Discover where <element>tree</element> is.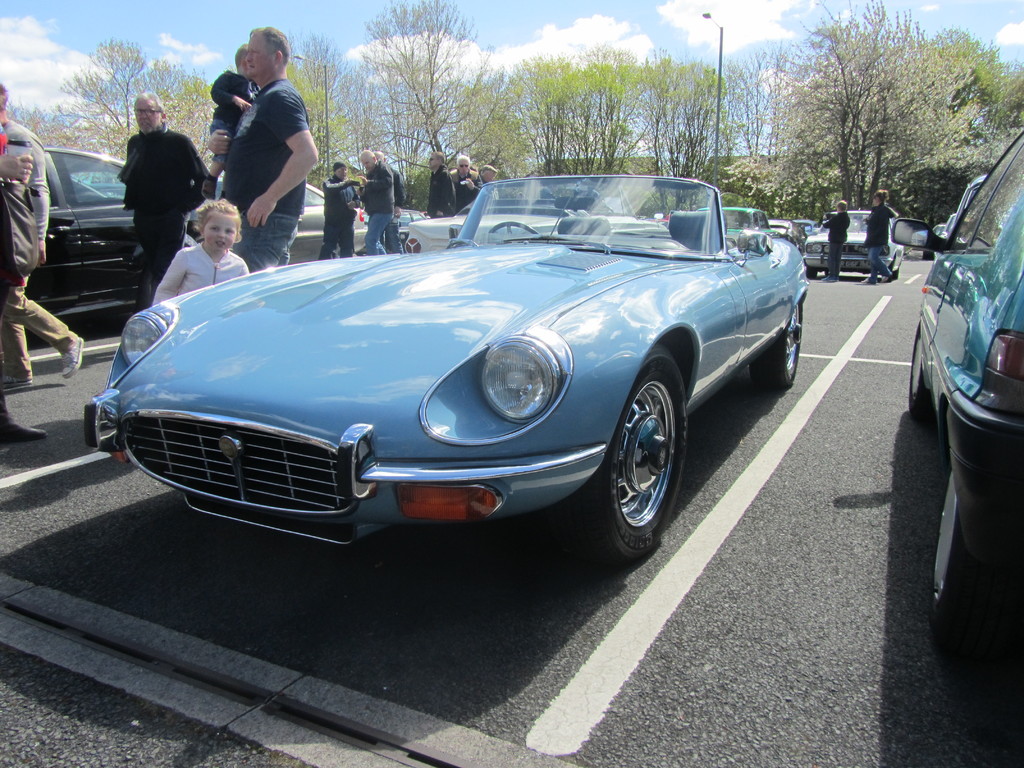
Discovered at x1=53 y1=40 x2=184 y2=178.
